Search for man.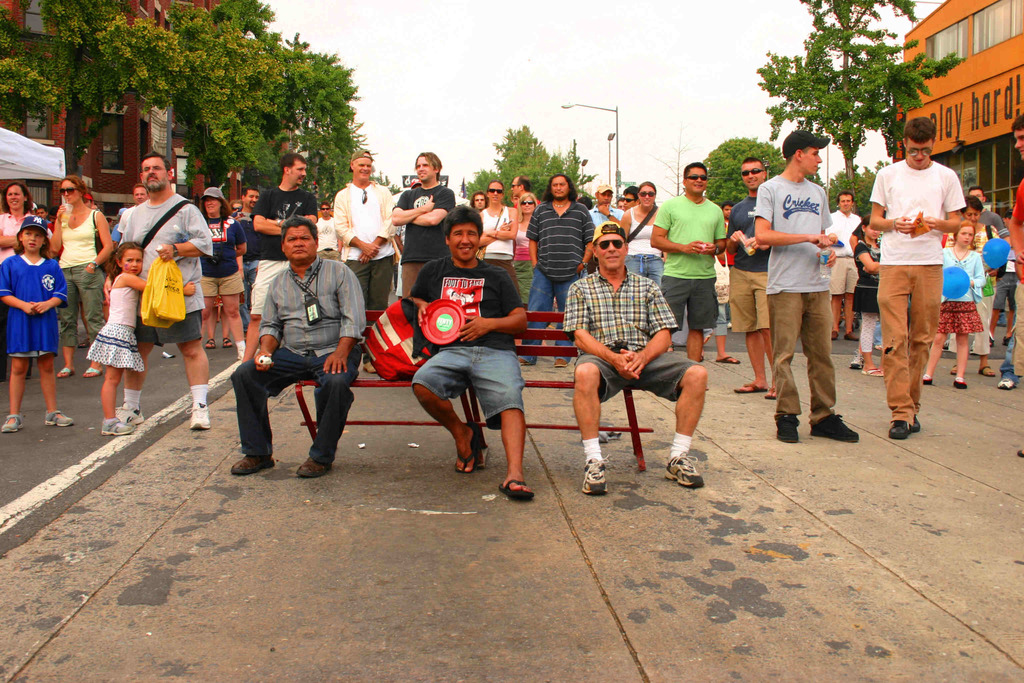
Found at (left=407, top=202, right=531, bottom=501).
